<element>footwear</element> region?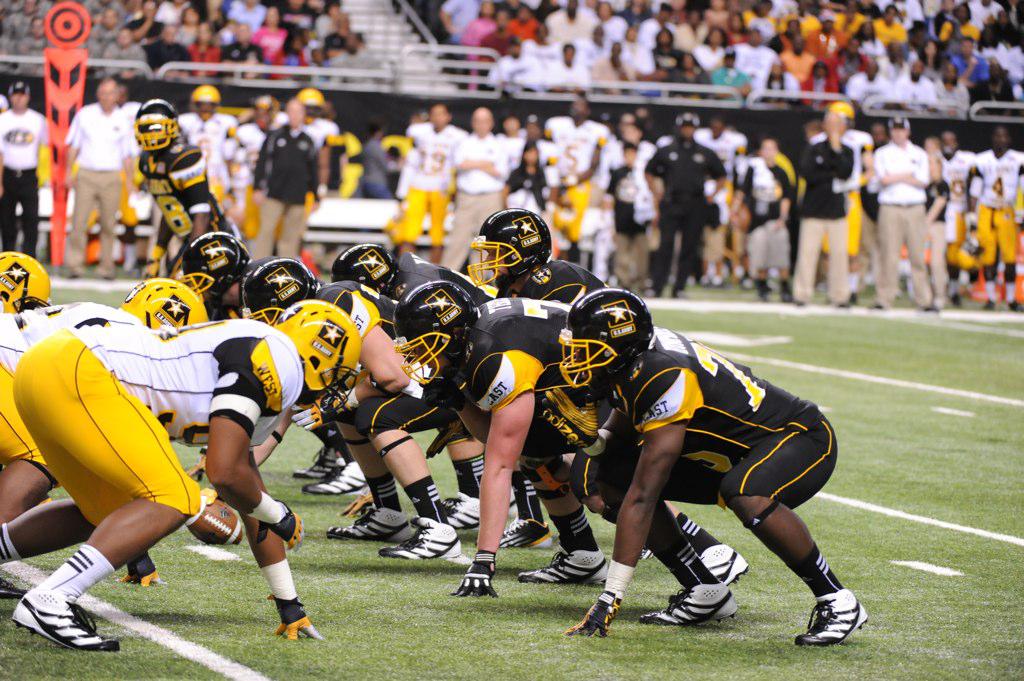
[left=640, top=581, right=739, bottom=626]
